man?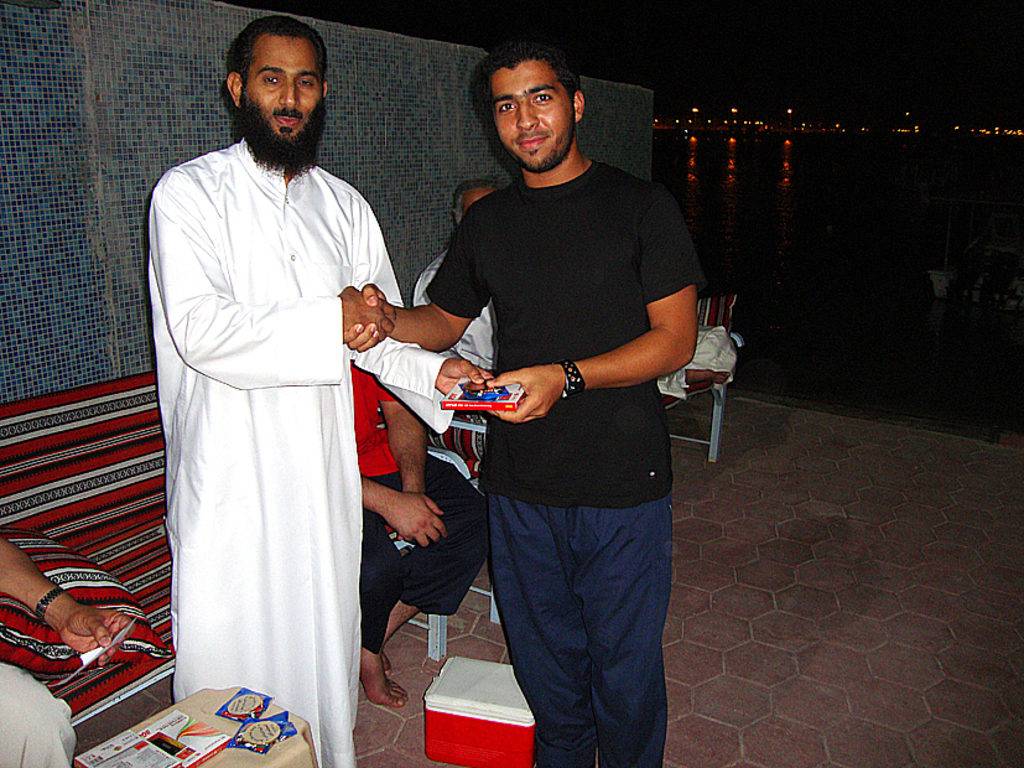
[left=140, top=15, right=499, bottom=767]
